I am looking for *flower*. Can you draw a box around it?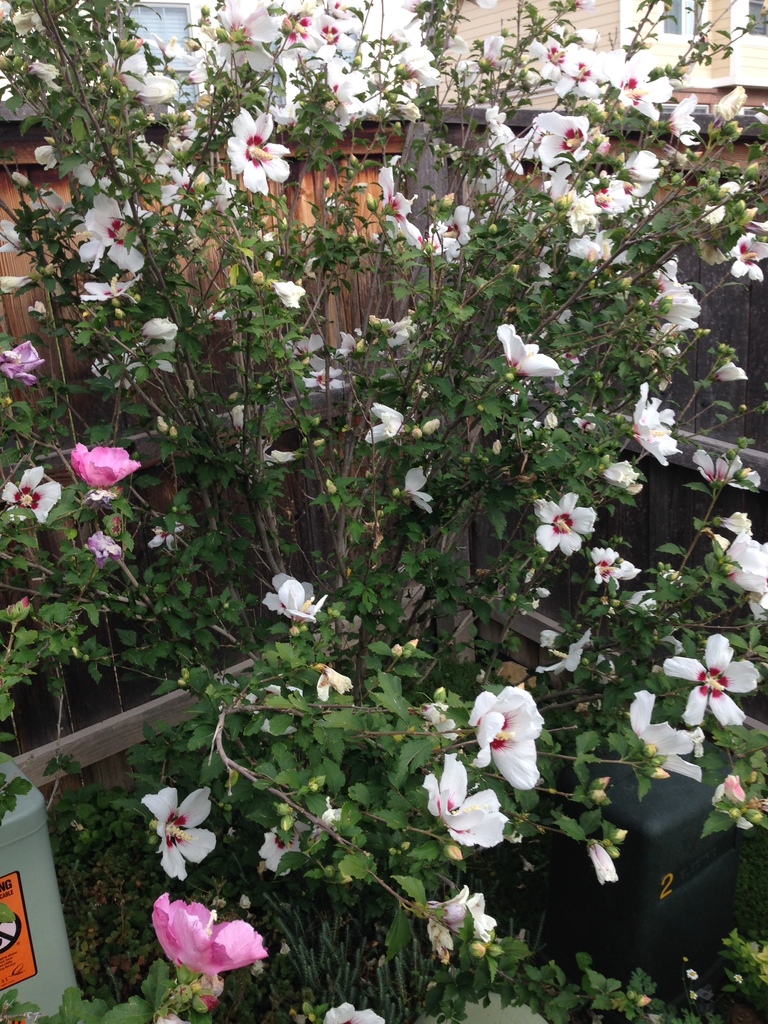
Sure, the bounding box is bbox(532, 493, 597, 556).
